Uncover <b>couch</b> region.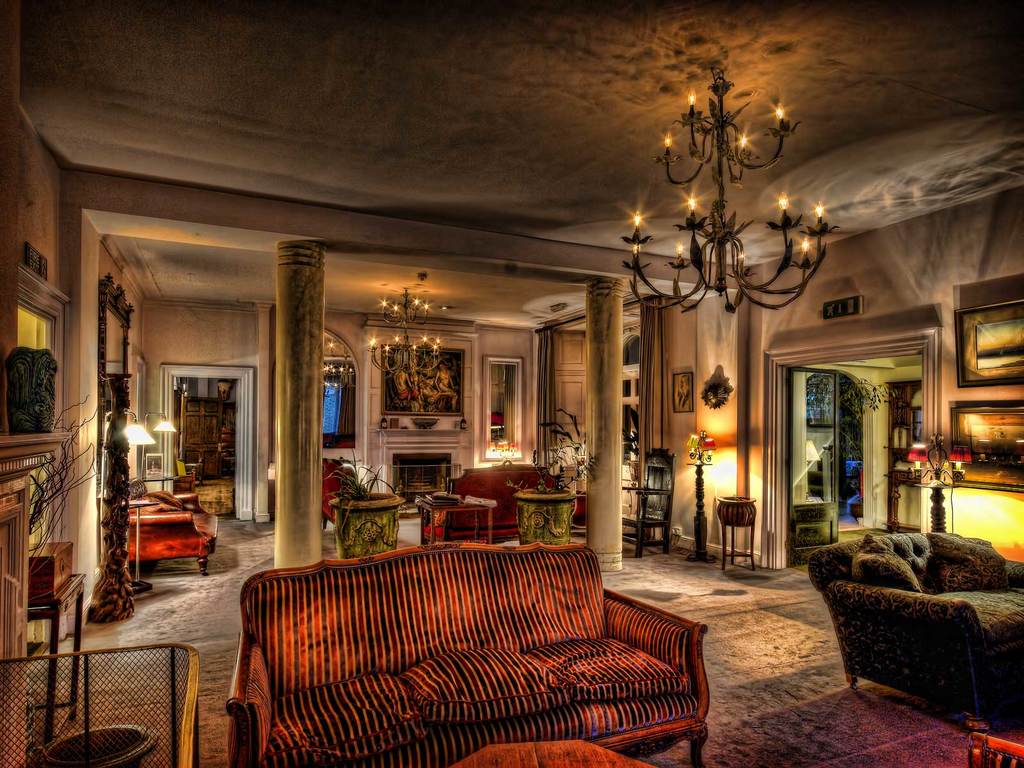
Uncovered: left=118, top=488, right=223, bottom=583.
